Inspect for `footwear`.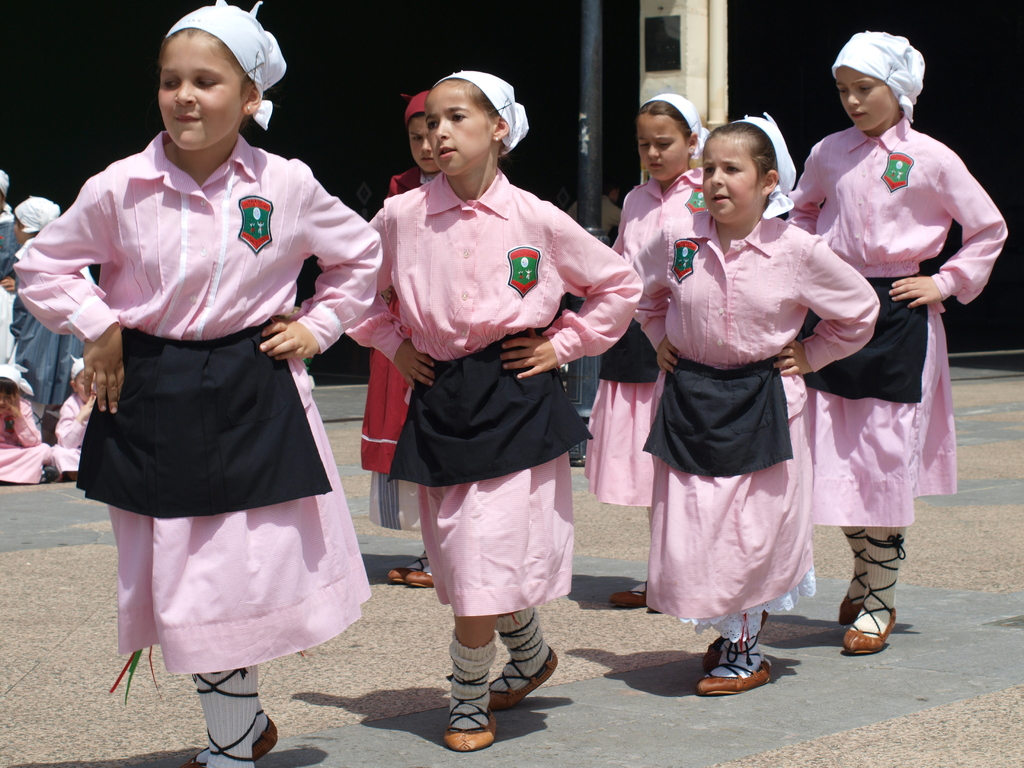
Inspection: crop(36, 462, 54, 486).
